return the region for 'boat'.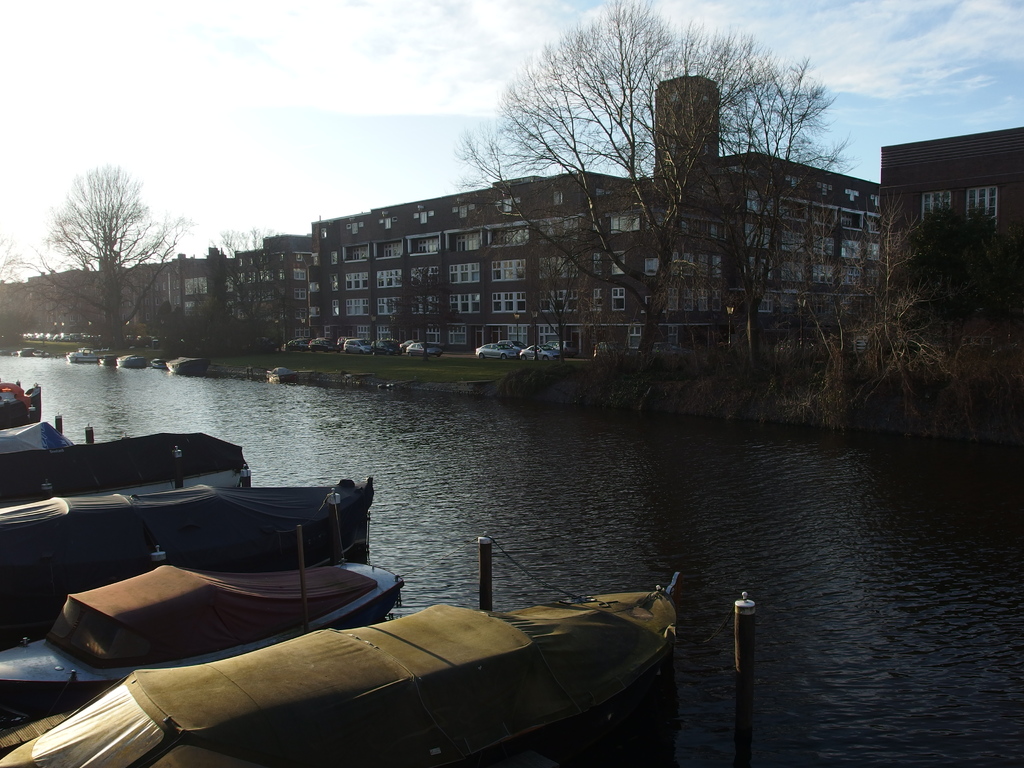
<region>0, 378, 40, 432</region>.
